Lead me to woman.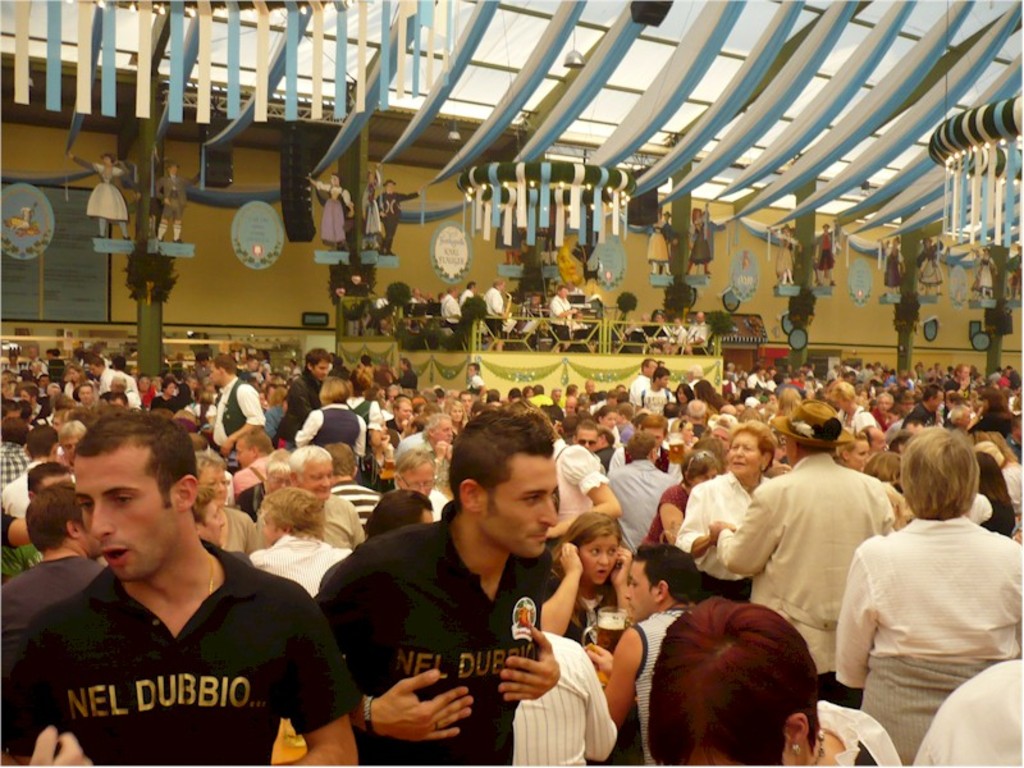
Lead to select_region(636, 448, 722, 548).
